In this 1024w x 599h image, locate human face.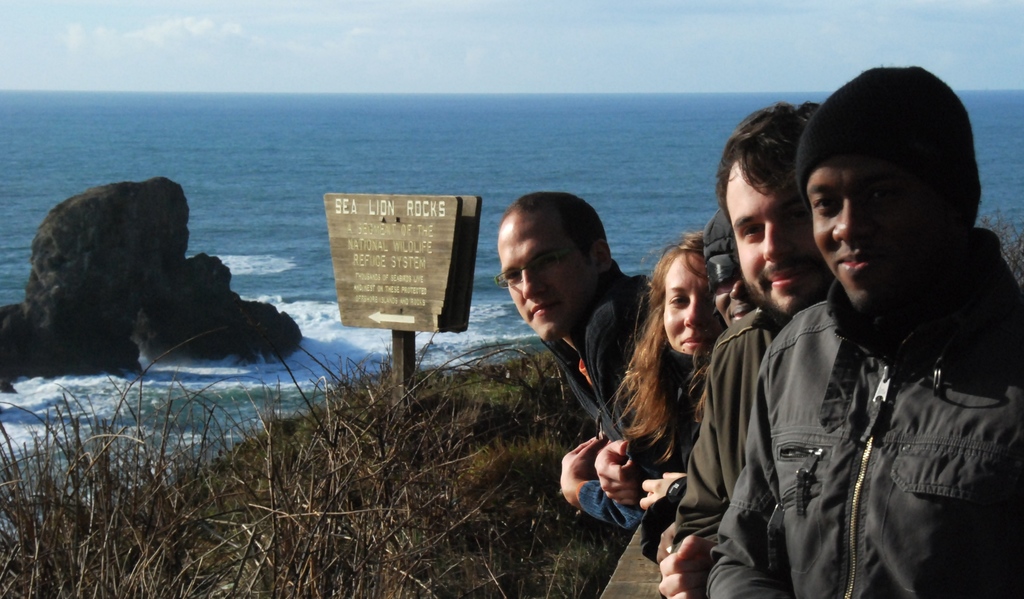
Bounding box: [left=663, top=252, right=709, bottom=351].
